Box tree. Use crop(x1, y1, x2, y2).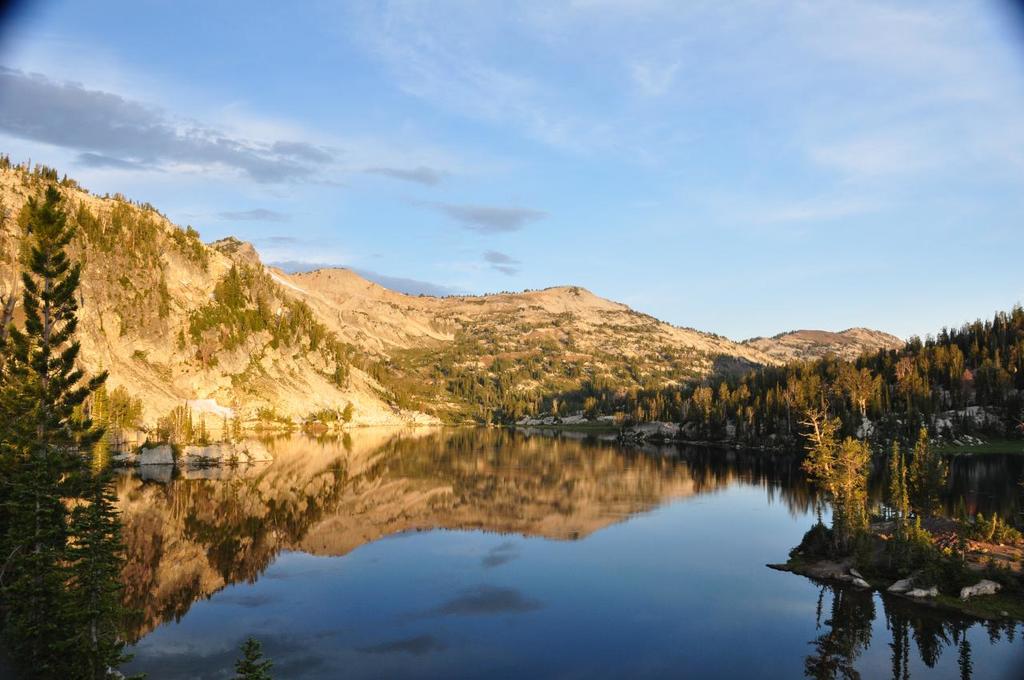
crop(232, 413, 246, 443).
